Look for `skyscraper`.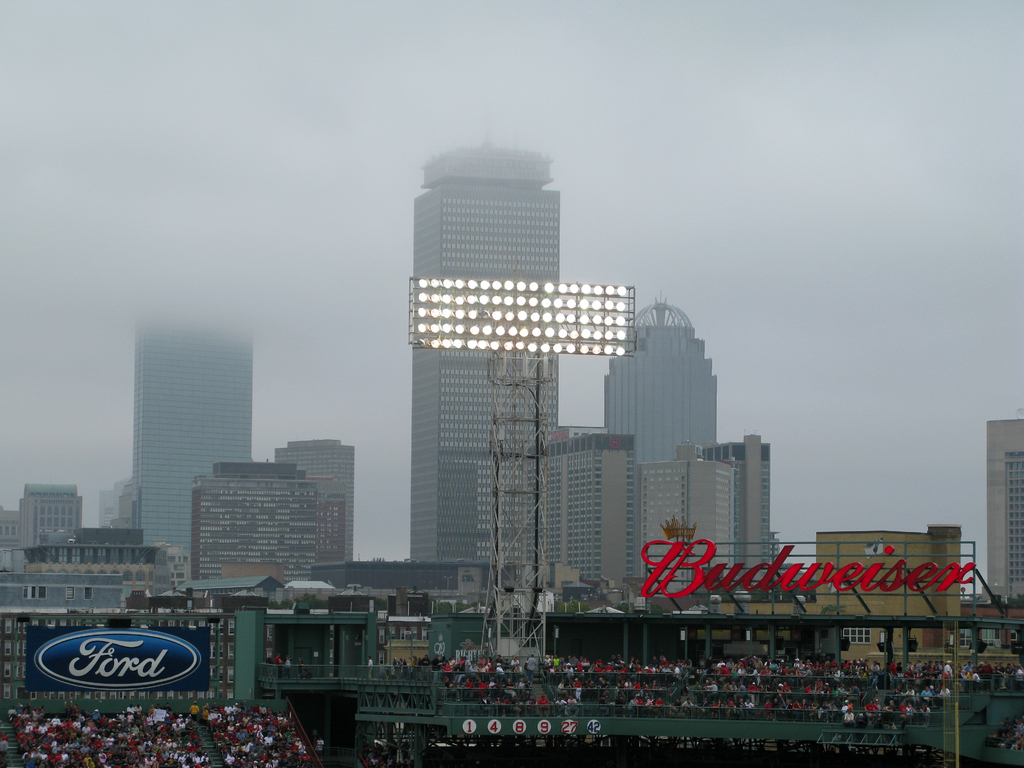
Found: 406:131:569:579.
